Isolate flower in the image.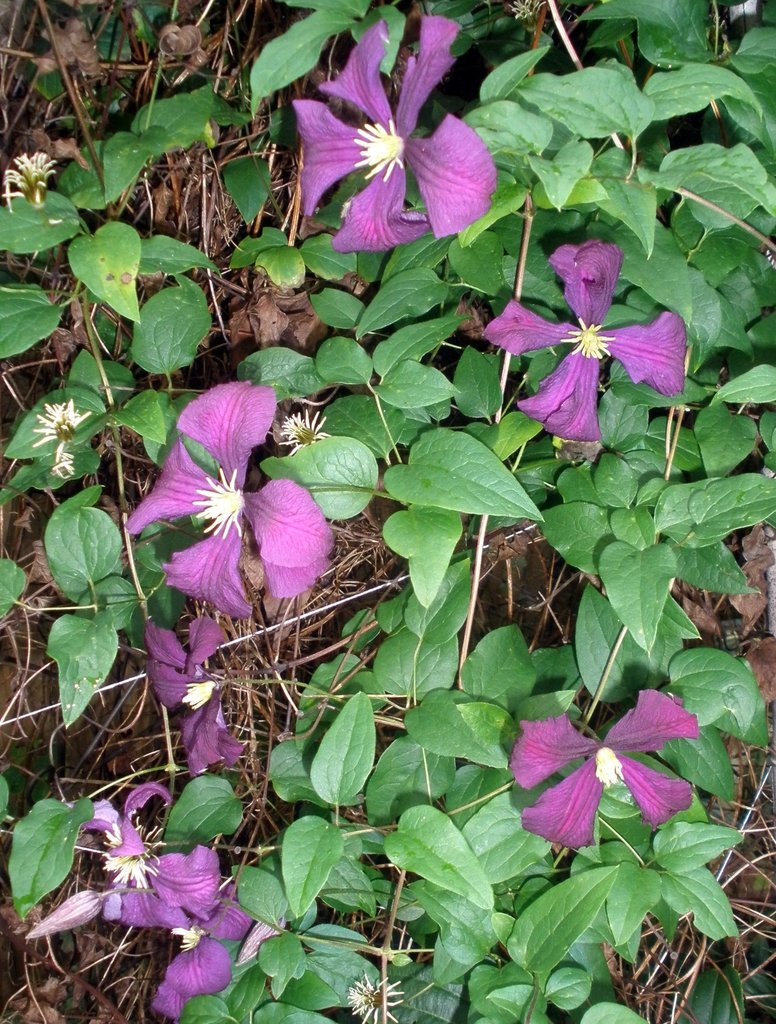
Isolated region: [left=125, top=374, right=340, bottom=619].
